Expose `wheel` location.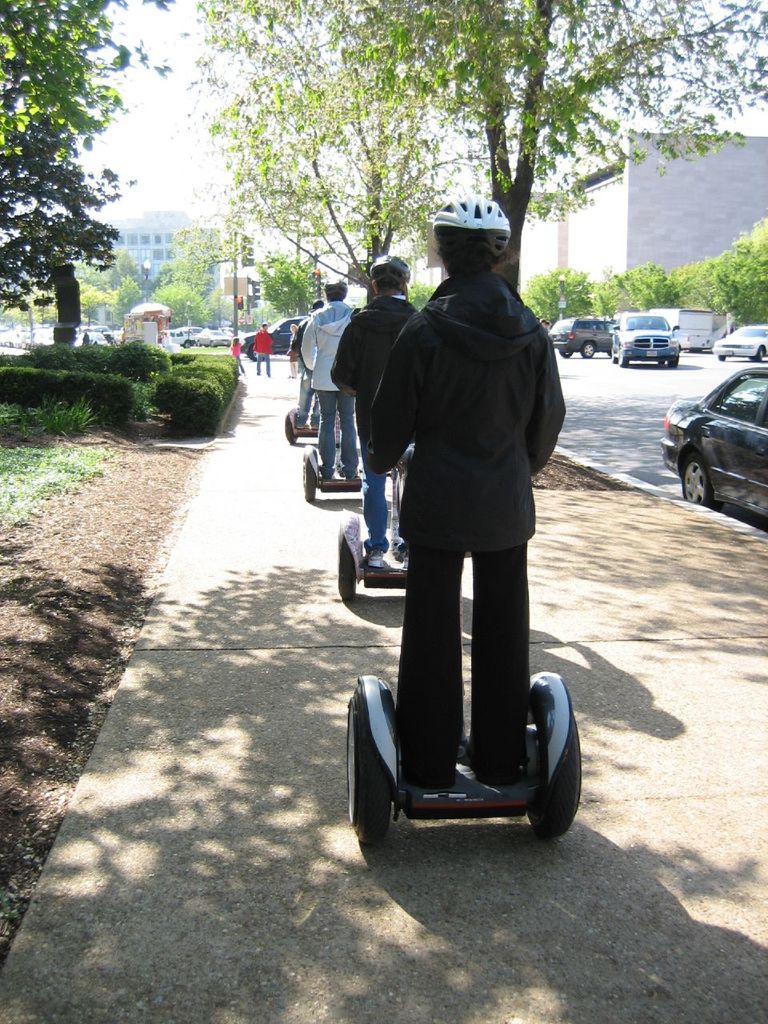
Exposed at (left=665, top=353, right=678, bottom=365).
